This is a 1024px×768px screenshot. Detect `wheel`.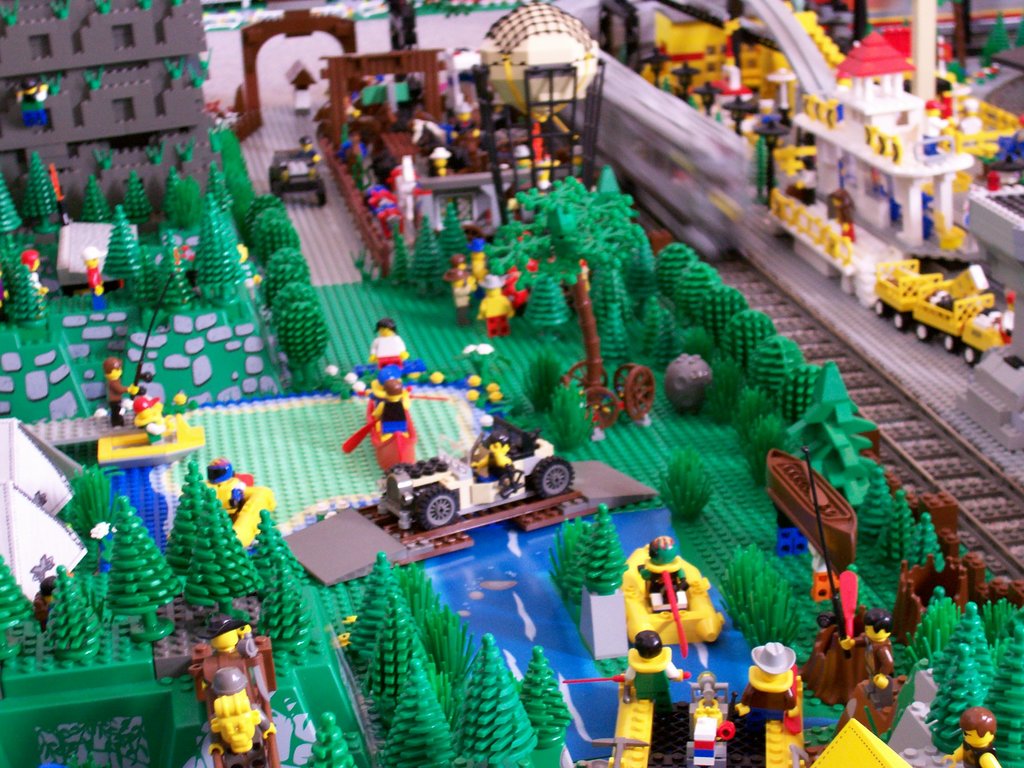
x1=915, y1=326, x2=929, y2=342.
